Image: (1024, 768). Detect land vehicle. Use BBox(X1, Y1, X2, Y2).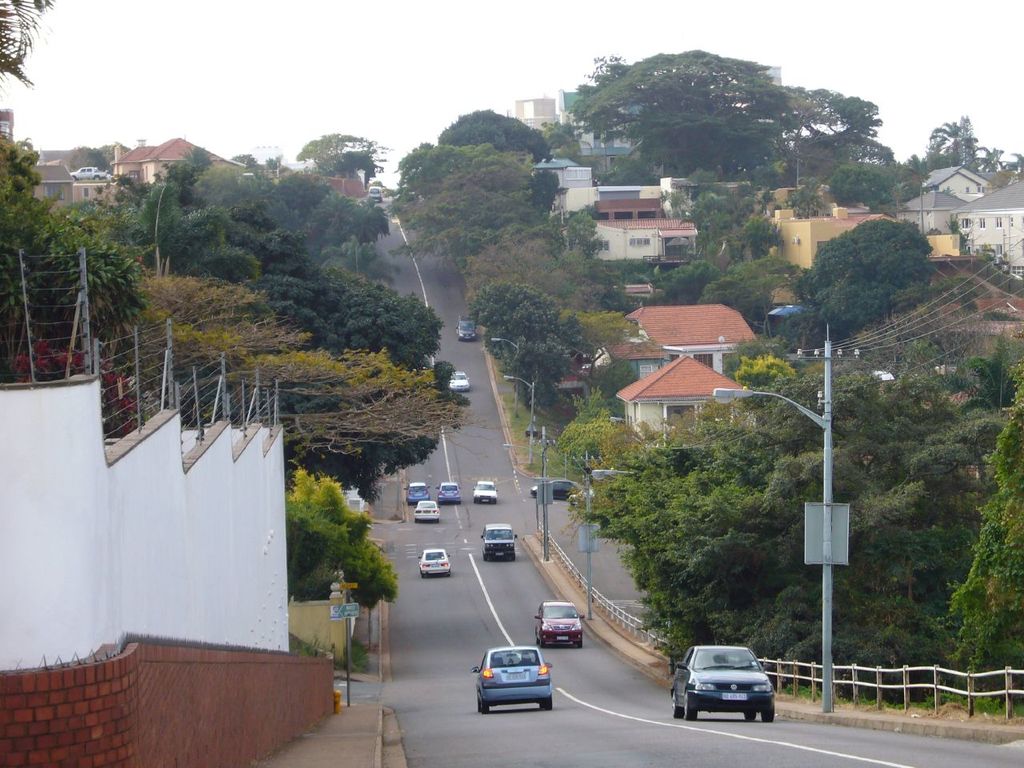
BBox(368, 186, 380, 204).
